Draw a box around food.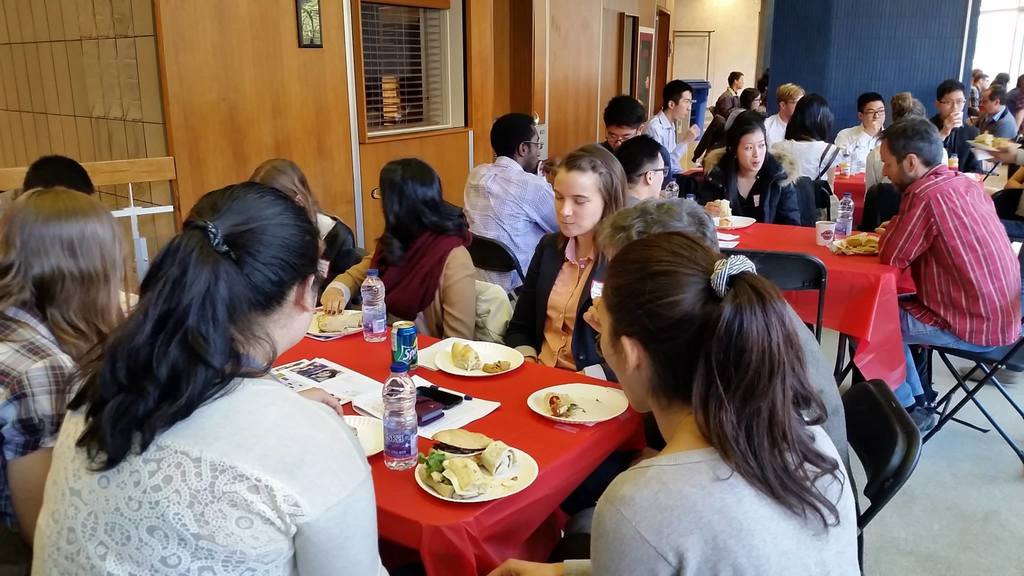
left=486, top=363, right=509, bottom=373.
